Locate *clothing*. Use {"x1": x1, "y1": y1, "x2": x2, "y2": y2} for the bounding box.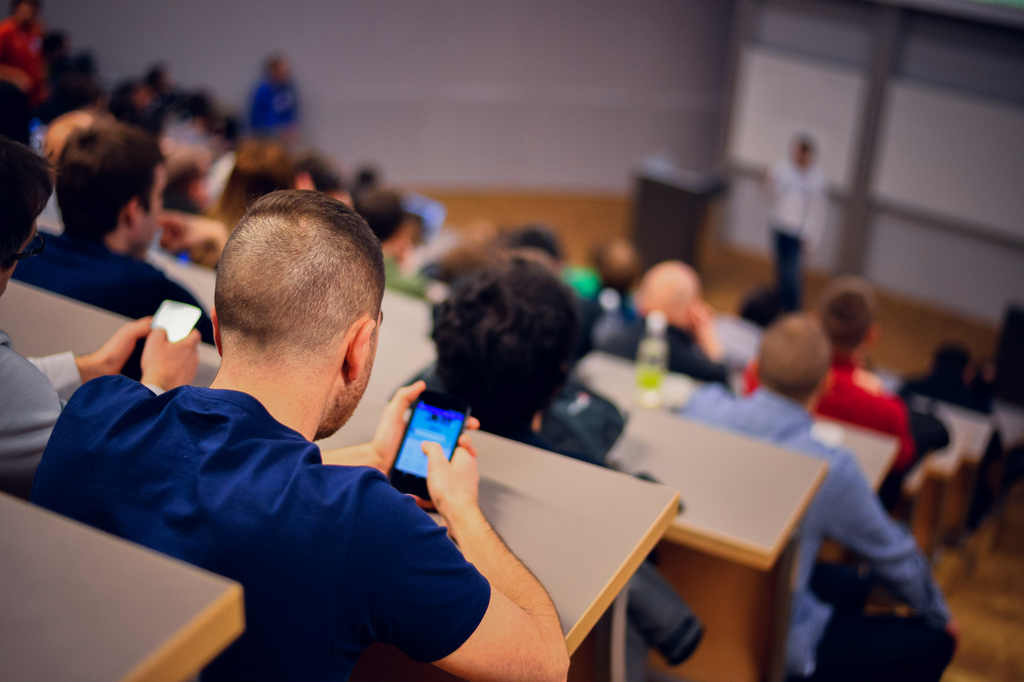
{"x1": 8, "y1": 226, "x2": 216, "y2": 350}.
